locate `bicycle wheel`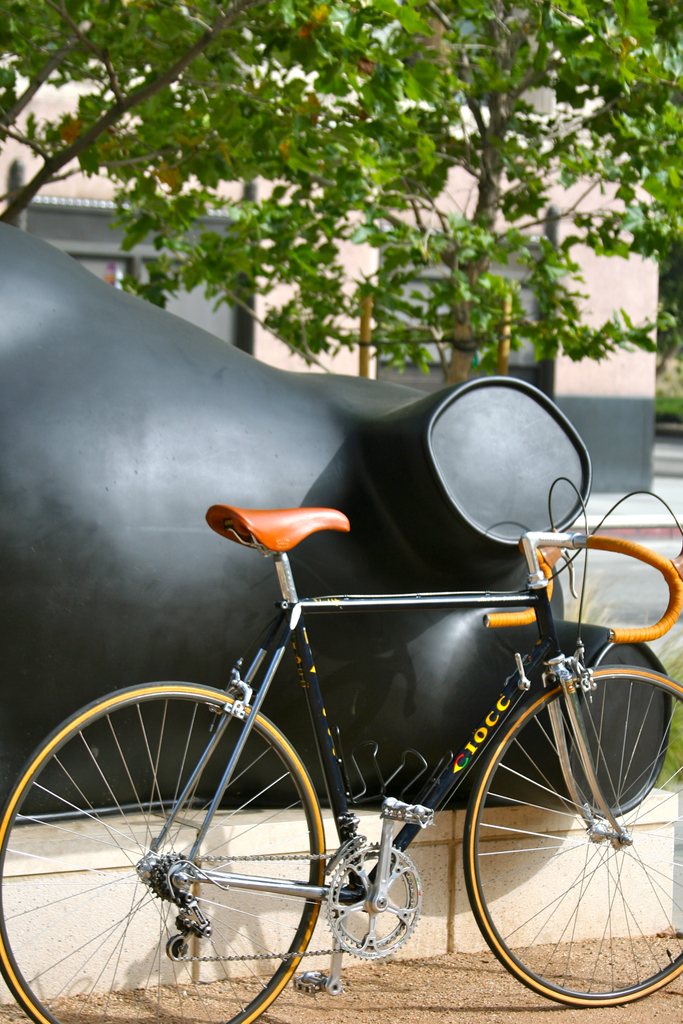
(16, 694, 358, 1014)
